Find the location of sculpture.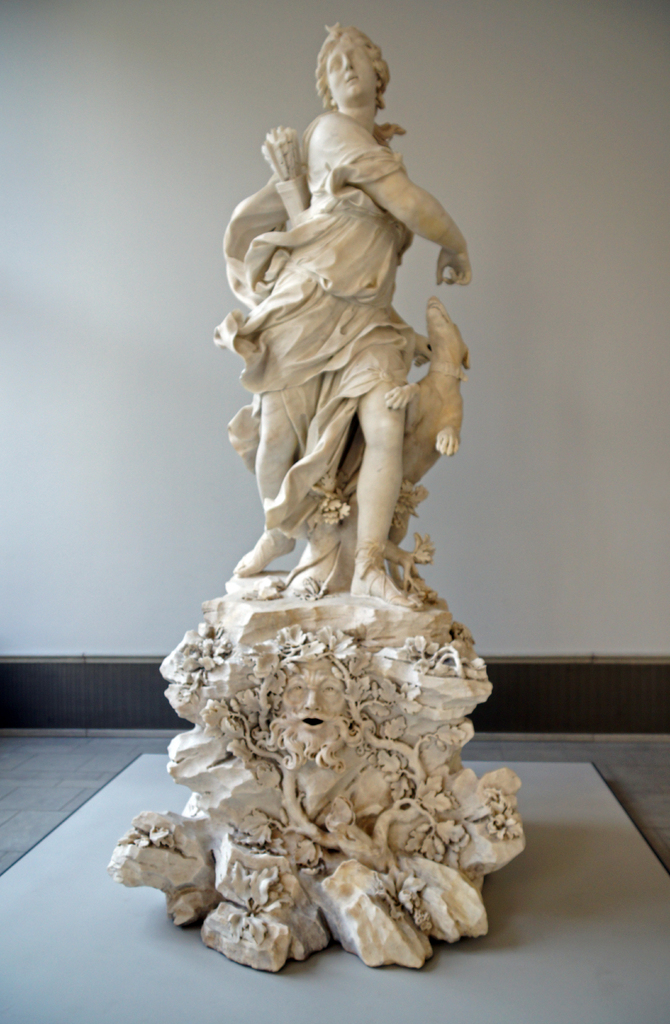
Location: 102/20/534/975.
